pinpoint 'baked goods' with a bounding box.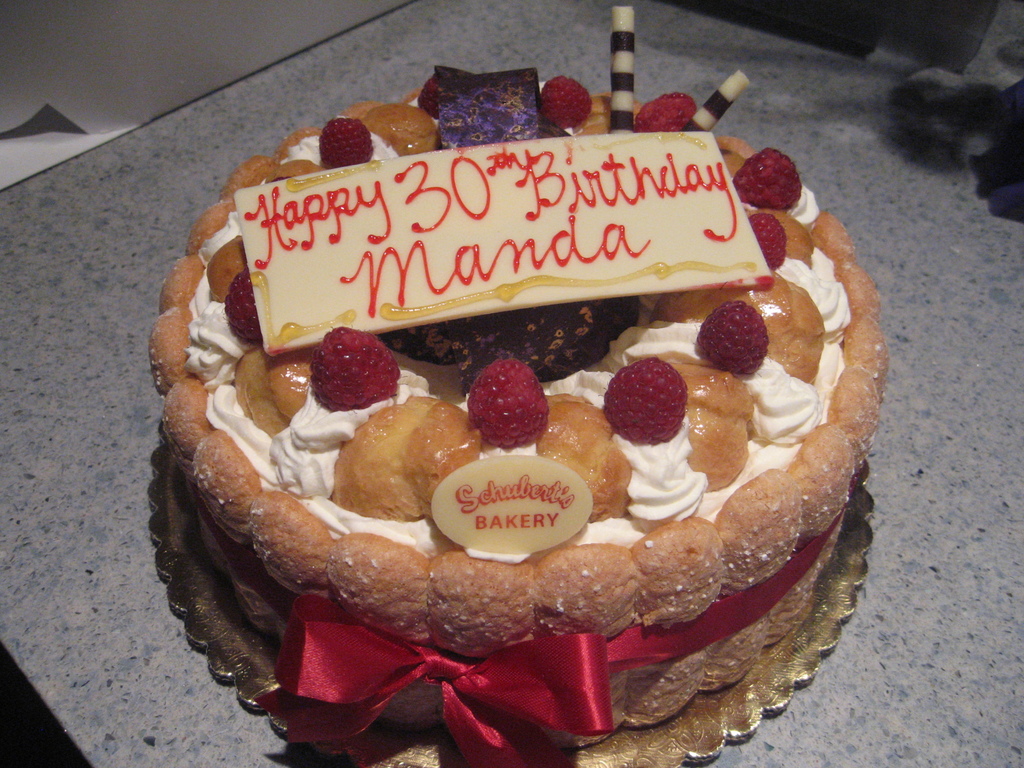
region(139, 1, 882, 747).
